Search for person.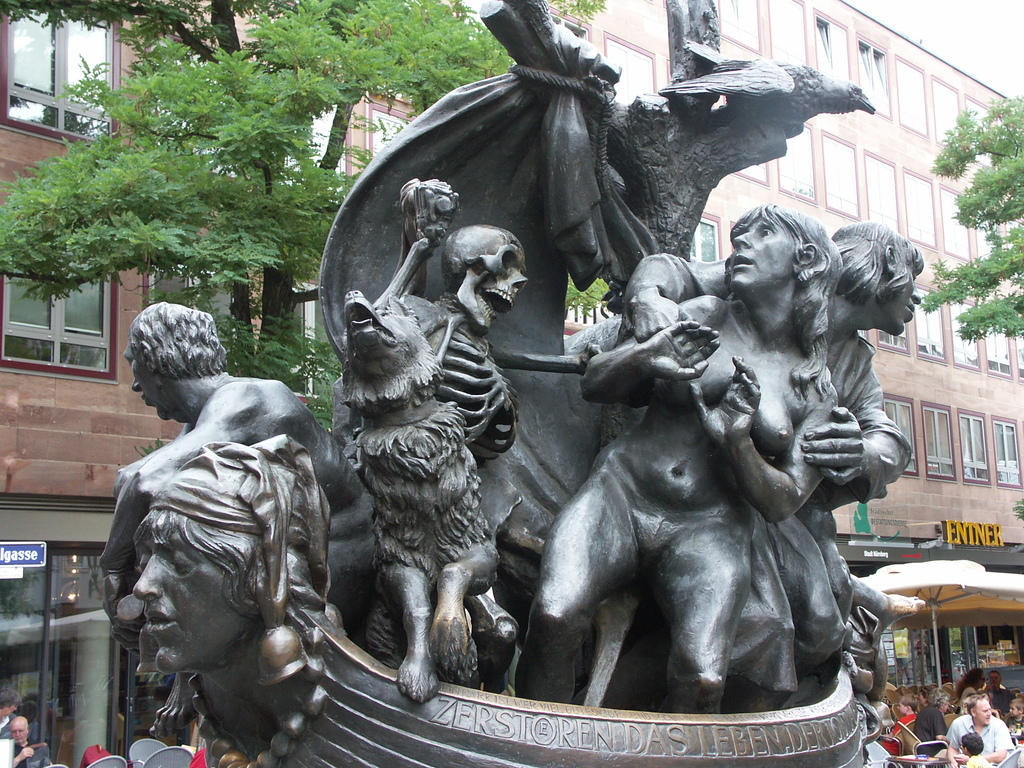
Found at [982, 671, 1014, 721].
